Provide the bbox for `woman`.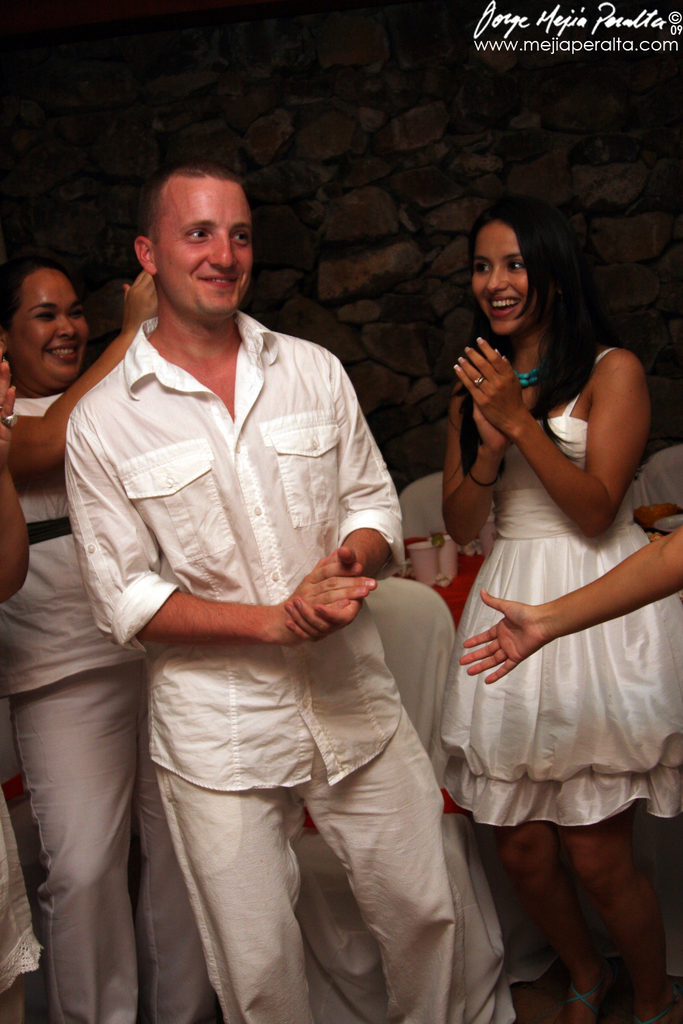
428/175/675/1021.
